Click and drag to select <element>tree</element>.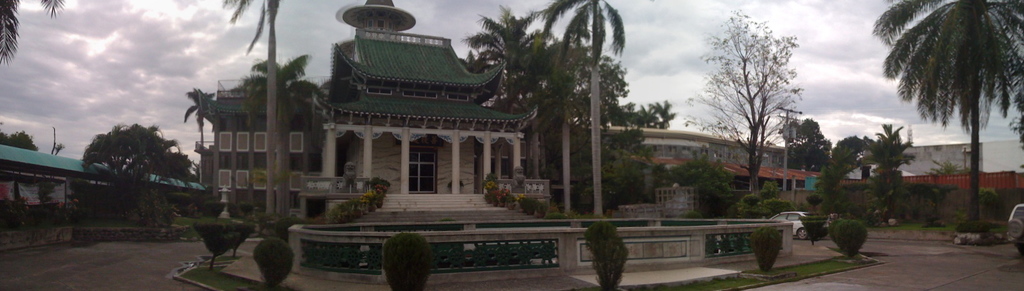
Selection: box=[0, 0, 68, 61].
